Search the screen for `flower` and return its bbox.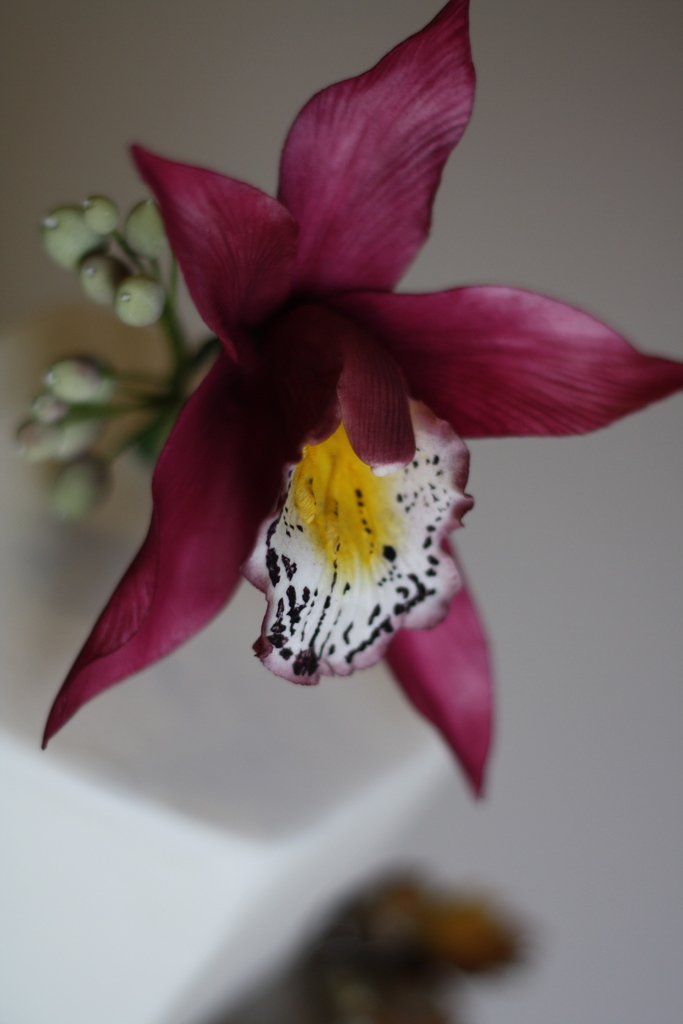
Found: 19 0 682 805.
